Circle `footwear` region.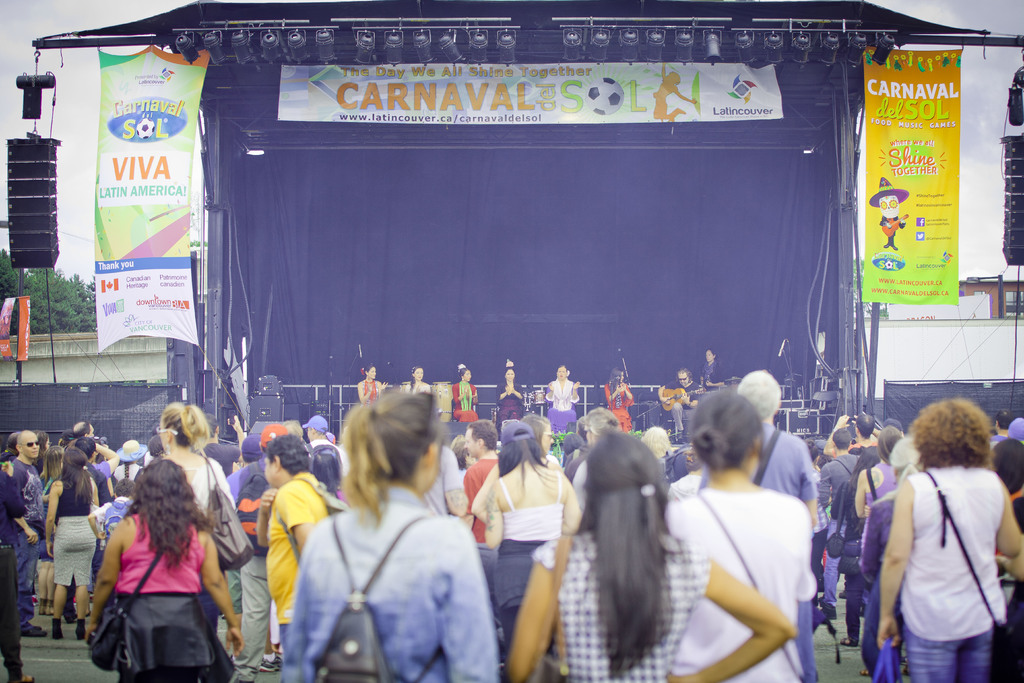
Region: 233,668,258,682.
